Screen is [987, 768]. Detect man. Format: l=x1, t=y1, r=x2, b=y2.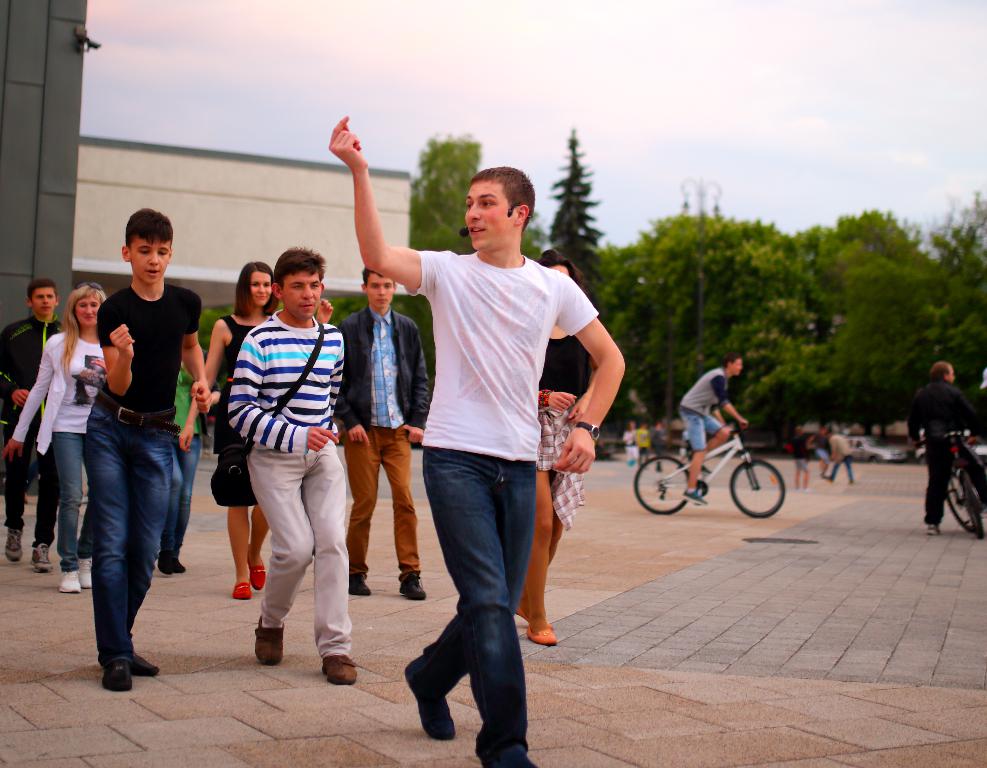
l=674, t=346, r=756, b=510.
